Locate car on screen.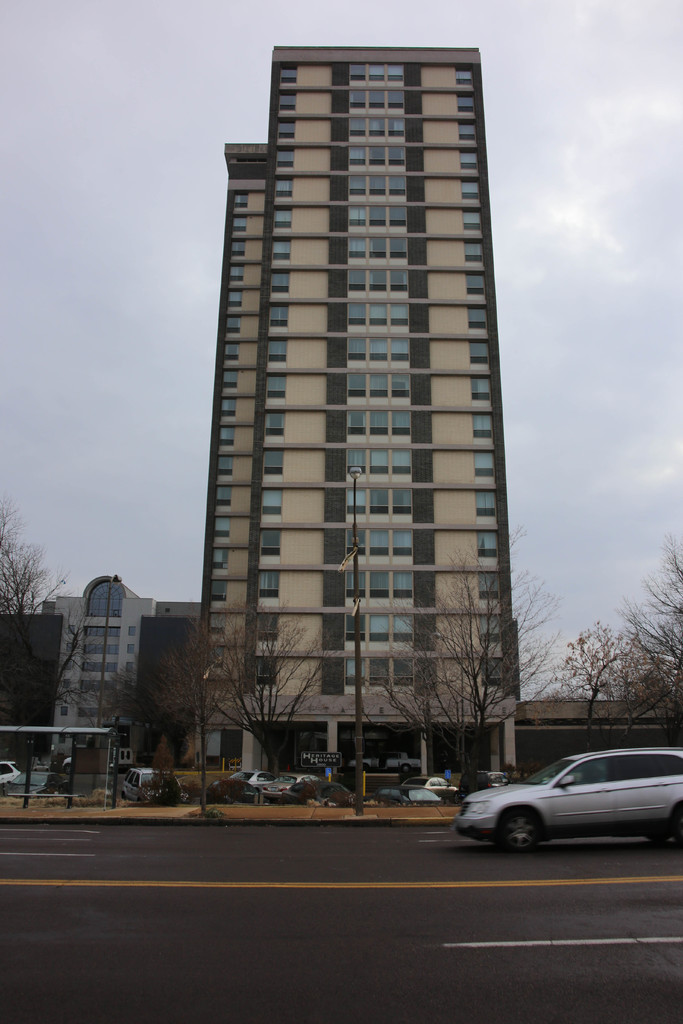
On screen at 449,744,682,852.
